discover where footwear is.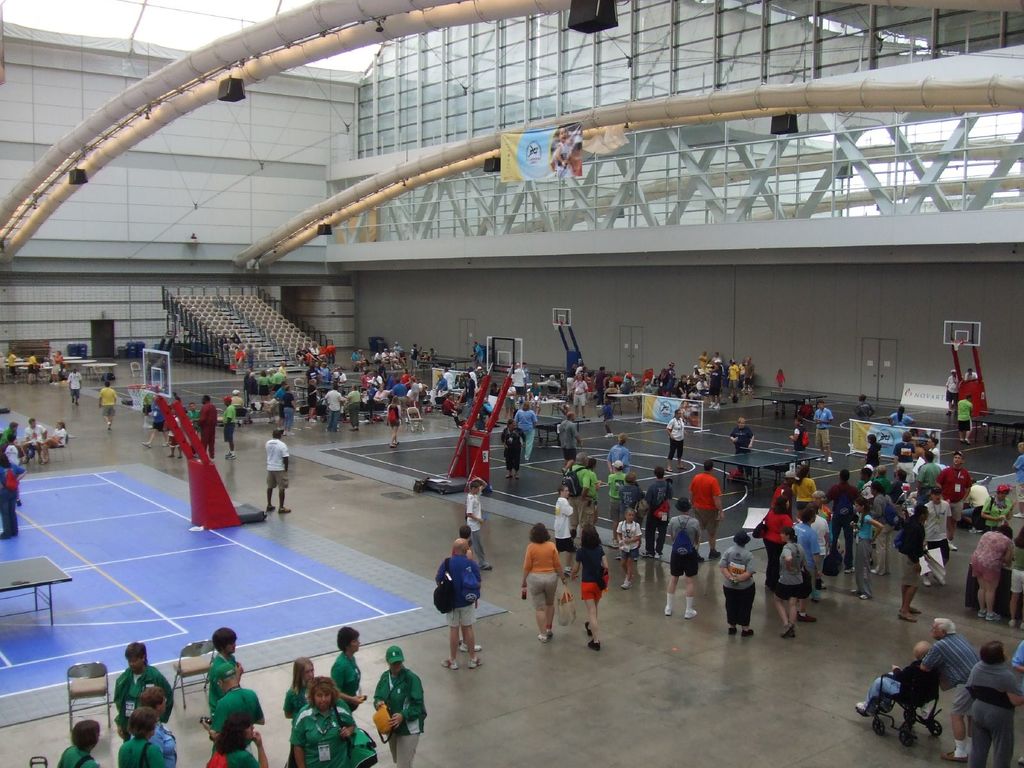
Discovered at rect(468, 653, 480, 668).
